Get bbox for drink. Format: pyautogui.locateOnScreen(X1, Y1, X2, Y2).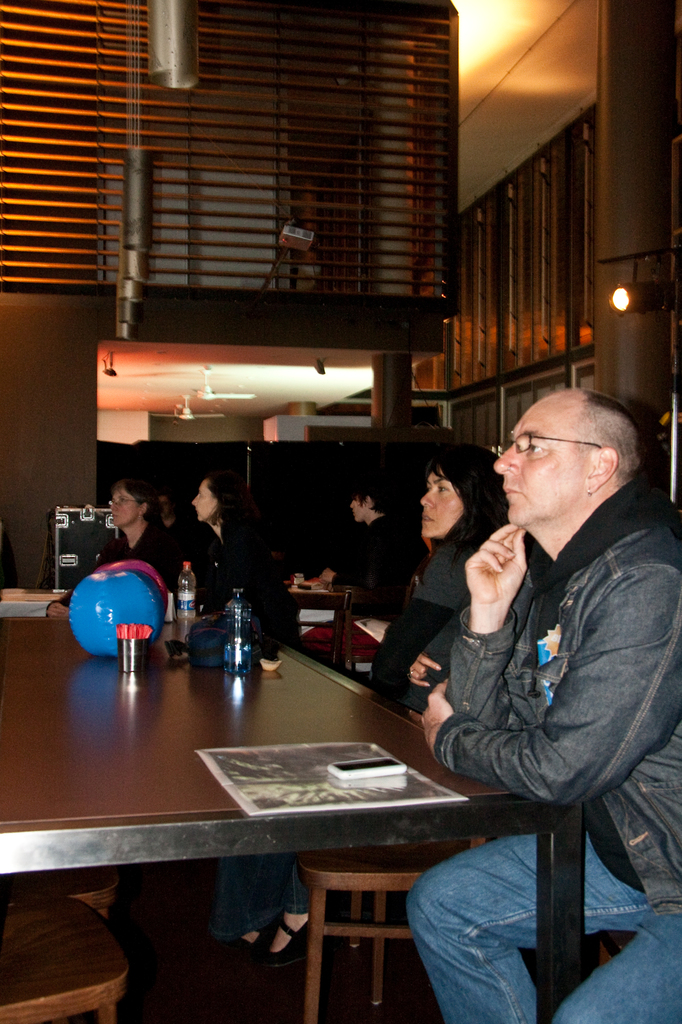
pyautogui.locateOnScreen(227, 612, 253, 676).
